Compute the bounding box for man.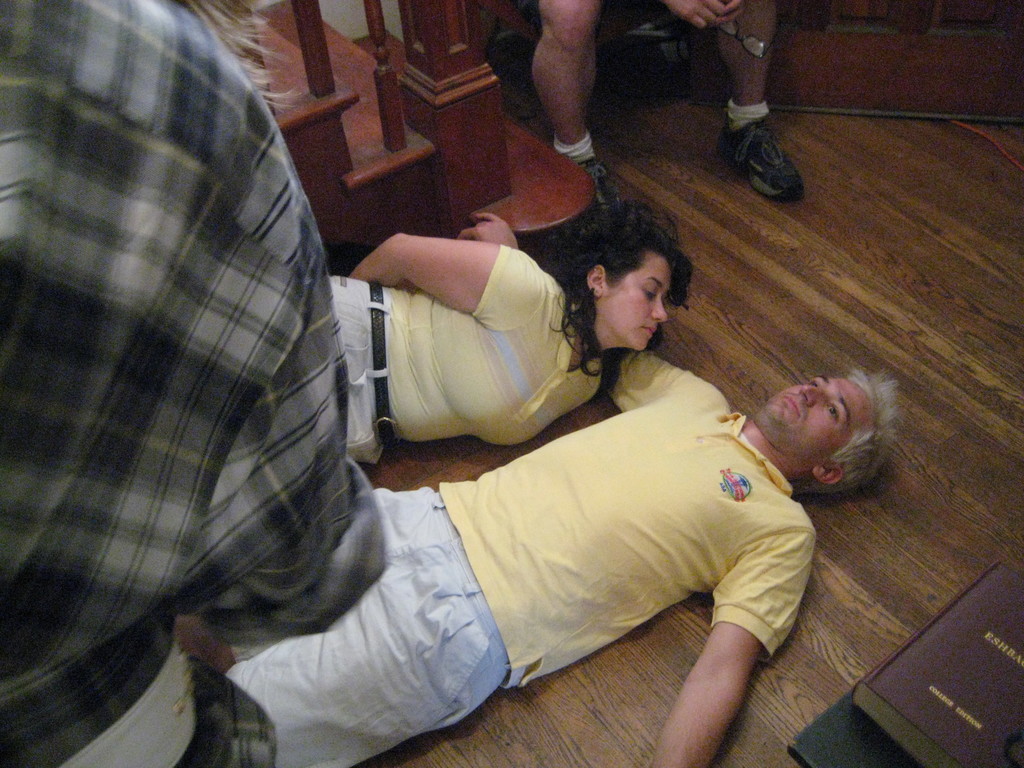
pyautogui.locateOnScreen(0, 0, 386, 767).
